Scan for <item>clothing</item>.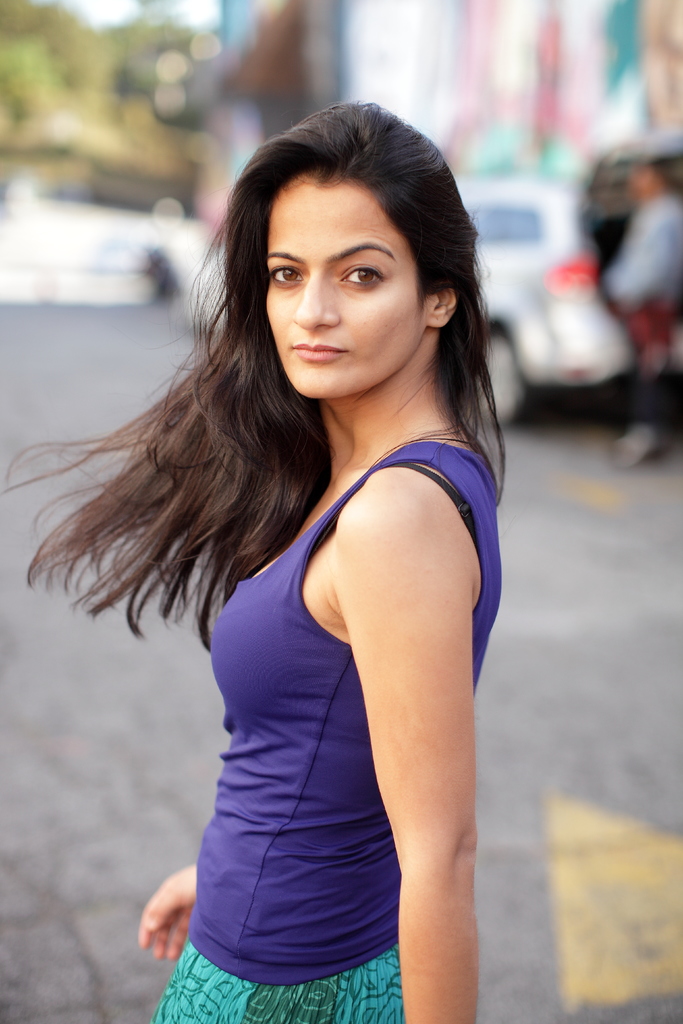
Scan result: box(151, 454, 501, 1023).
